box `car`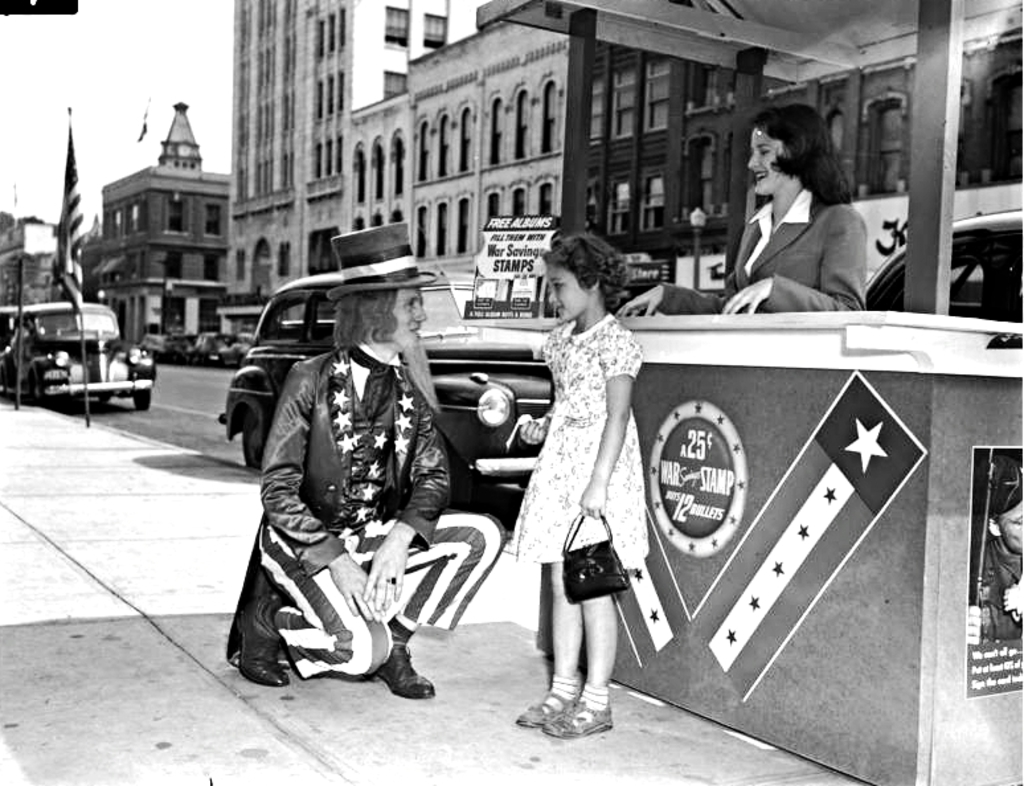
0/298/156/409
